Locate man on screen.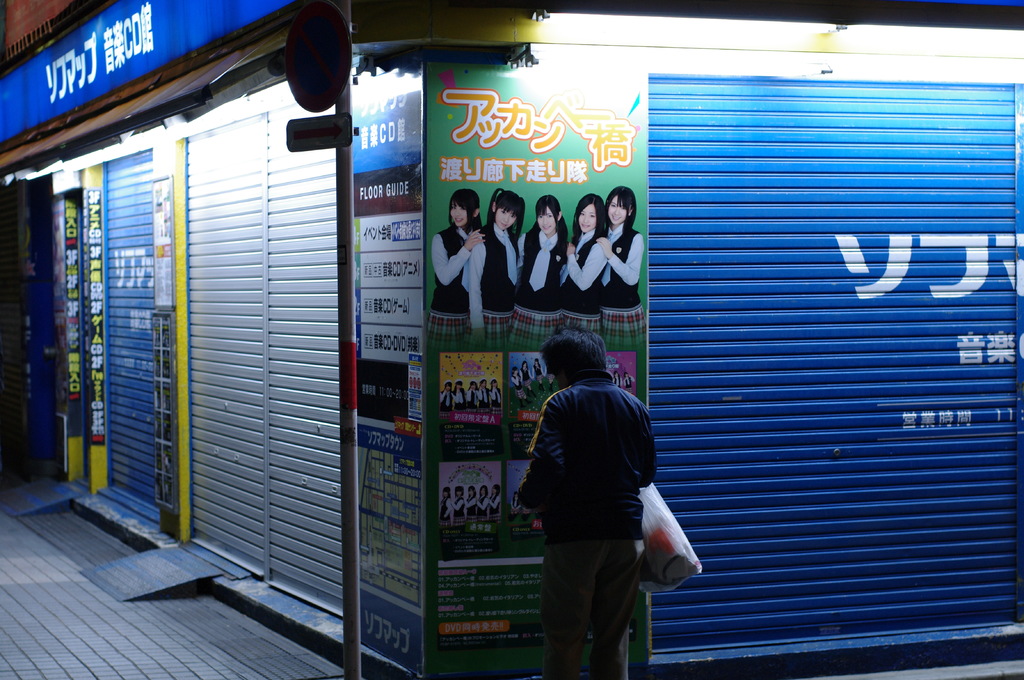
On screen at detection(509, 331, 666, 679).
